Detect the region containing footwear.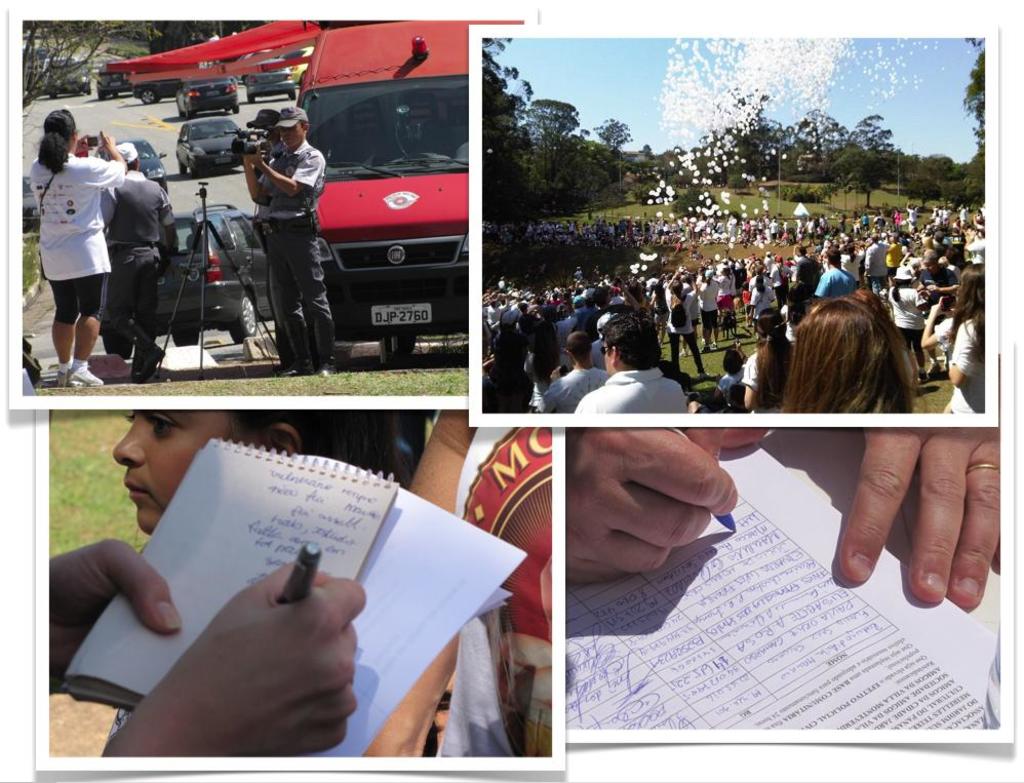
pyautogui.locateOnScreen(928, 355, 943, 379).
